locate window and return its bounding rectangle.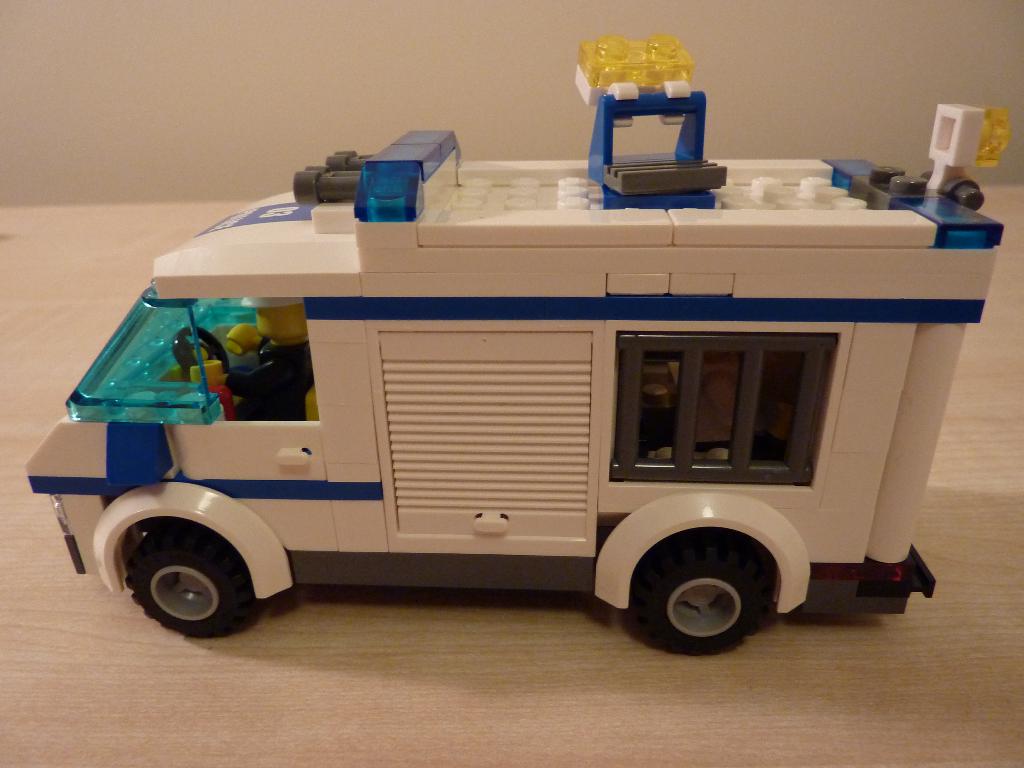
618,324,831,493.
